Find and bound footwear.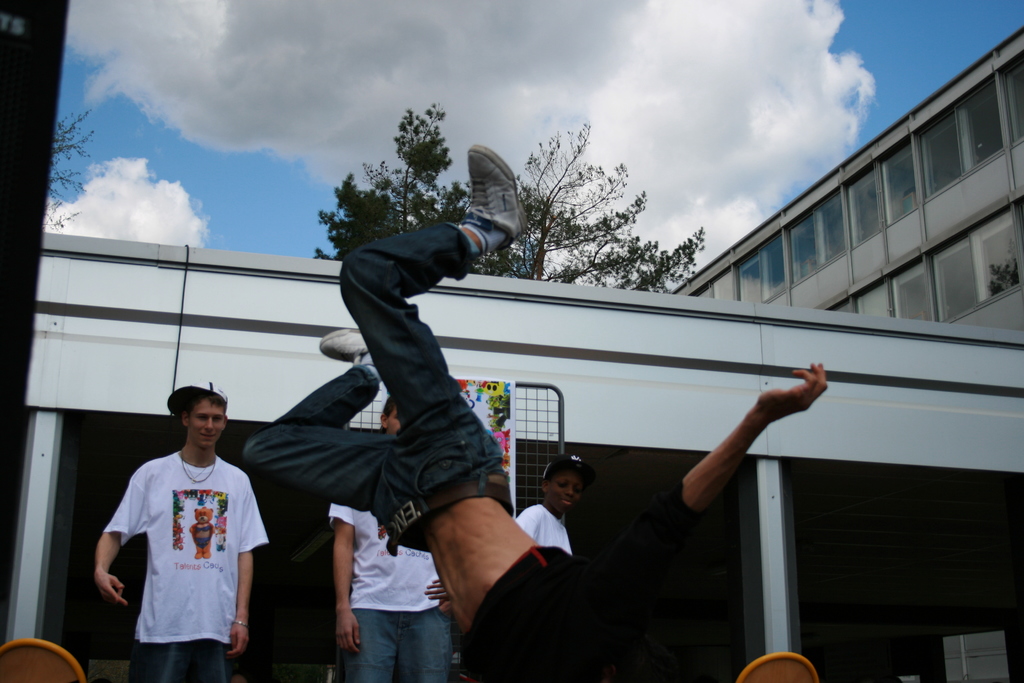
Bound: locate(451, 152, 520, 259).
